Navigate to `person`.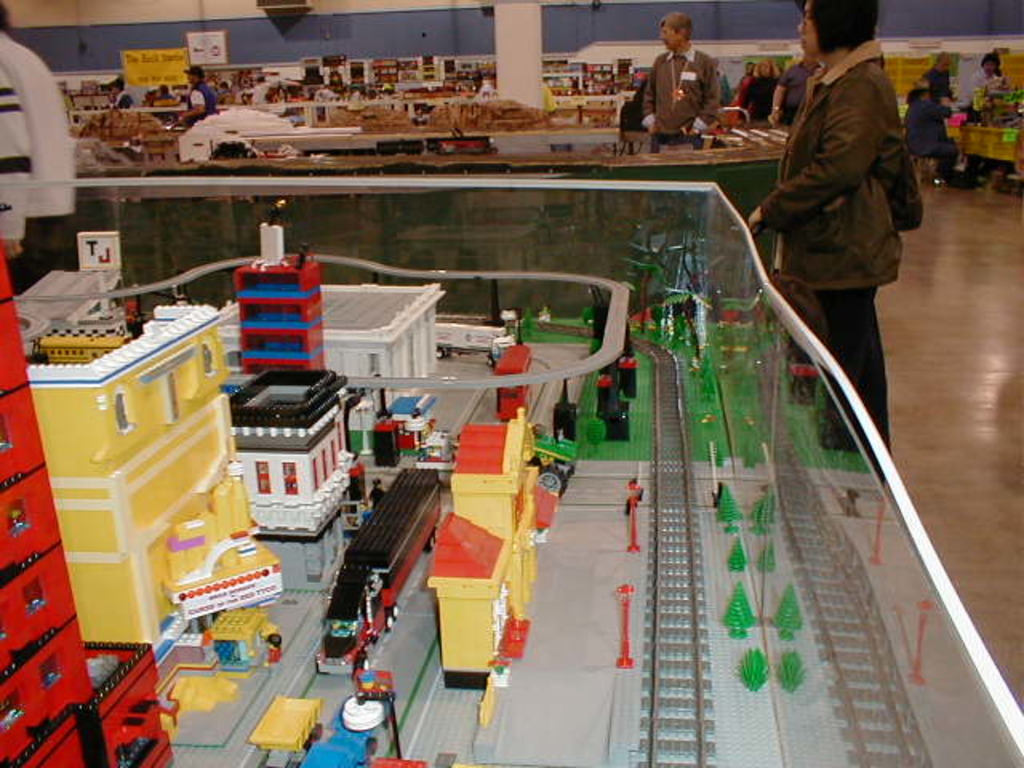
Navigation target: 906, 82, 962, 179.
